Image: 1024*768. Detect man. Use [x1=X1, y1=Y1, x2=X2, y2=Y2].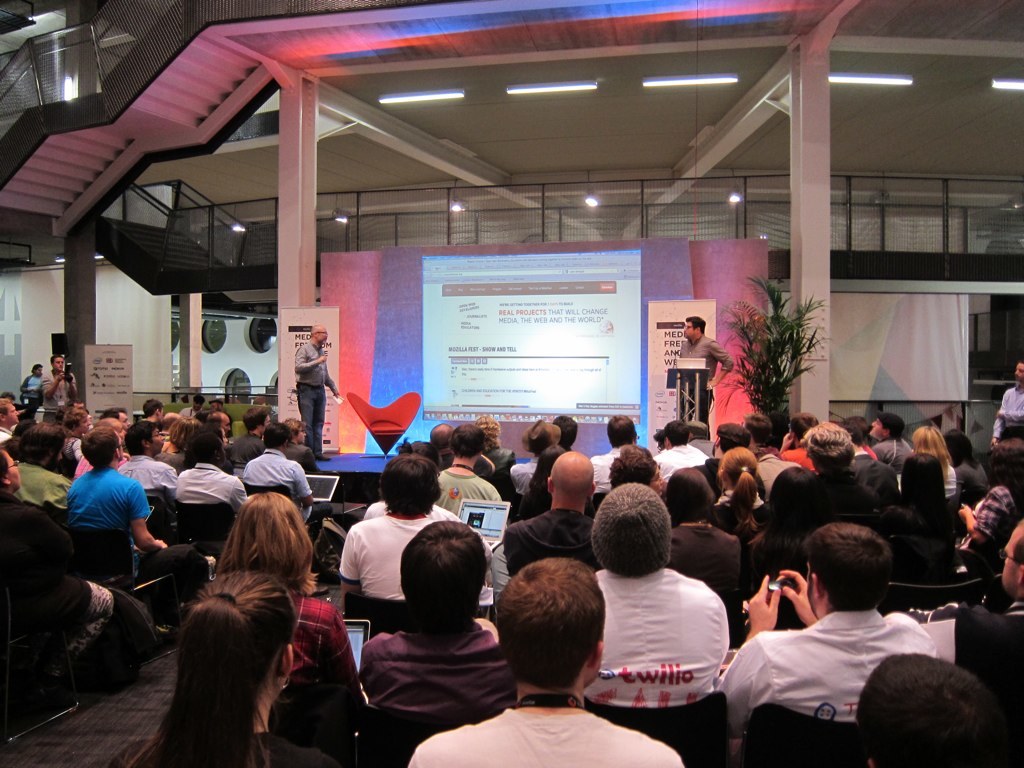
[x1=584, y1=409, x2=643, y2=497].
